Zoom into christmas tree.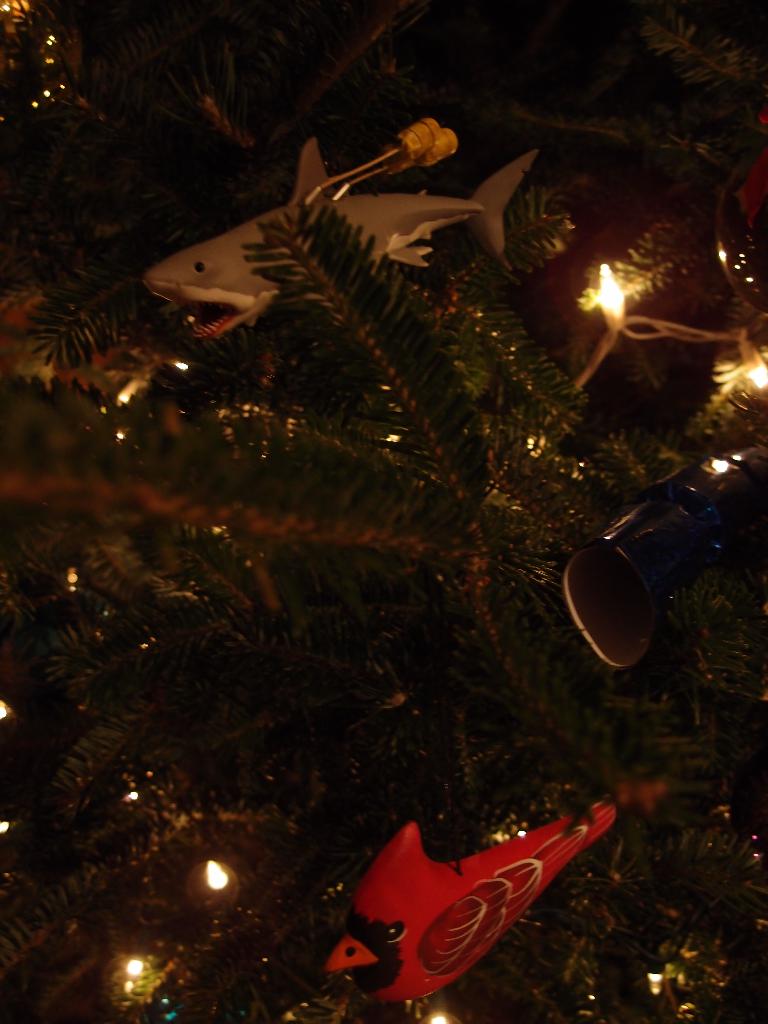
Zoom target: box=[3, 109, 767, 1023].
